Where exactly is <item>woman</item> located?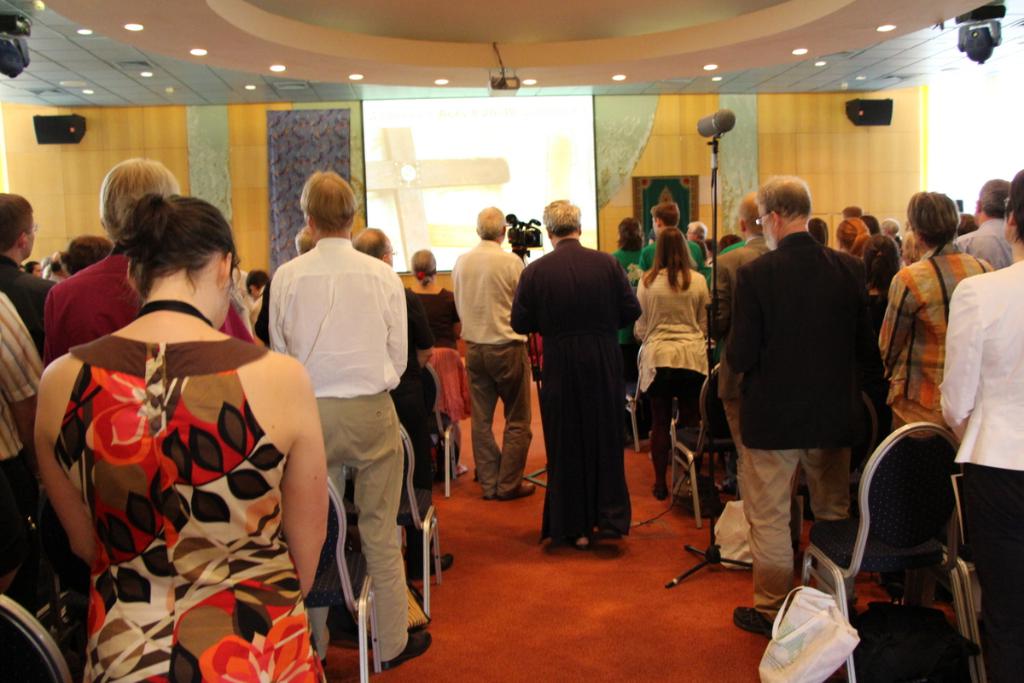
Its bounding box is <bbox>399, 250, 466, 358</bbox>.
